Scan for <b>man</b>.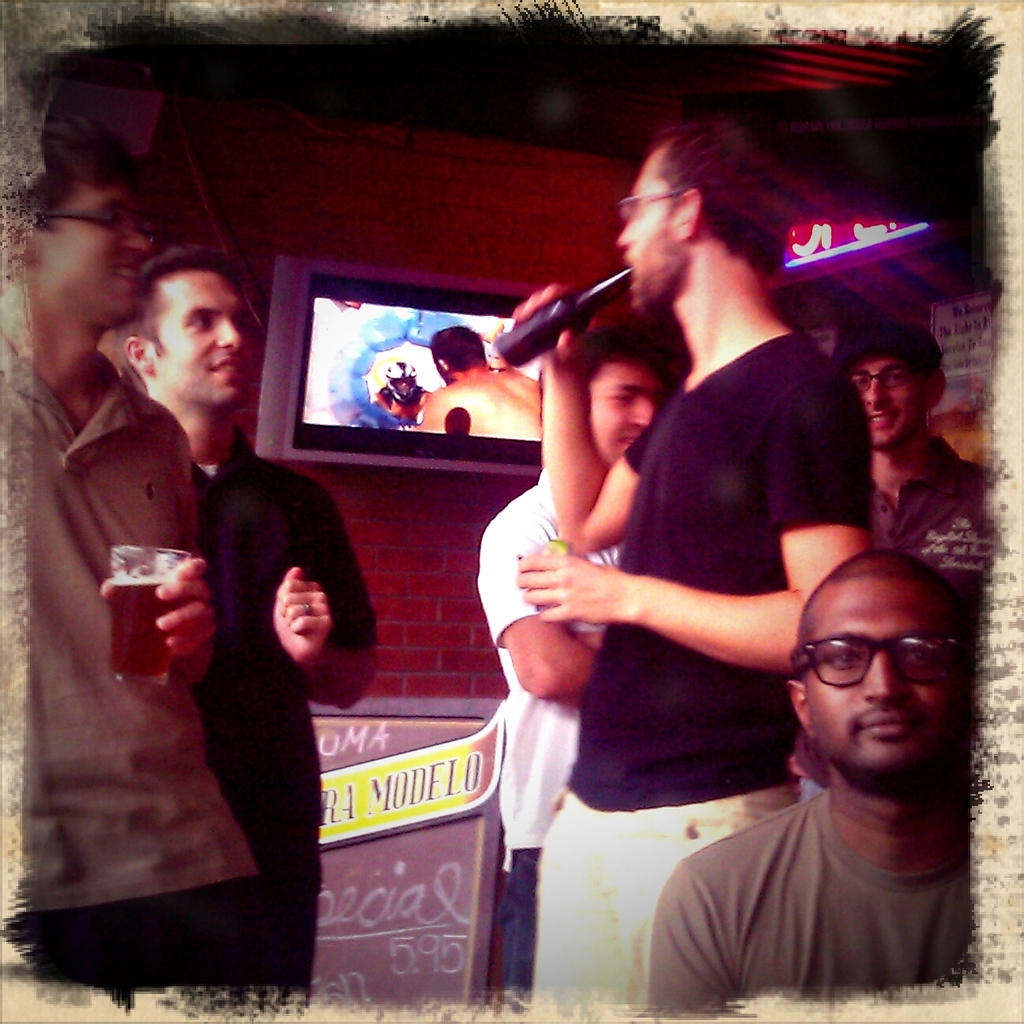
Scan result: detection(476, 322, 675, 990).
